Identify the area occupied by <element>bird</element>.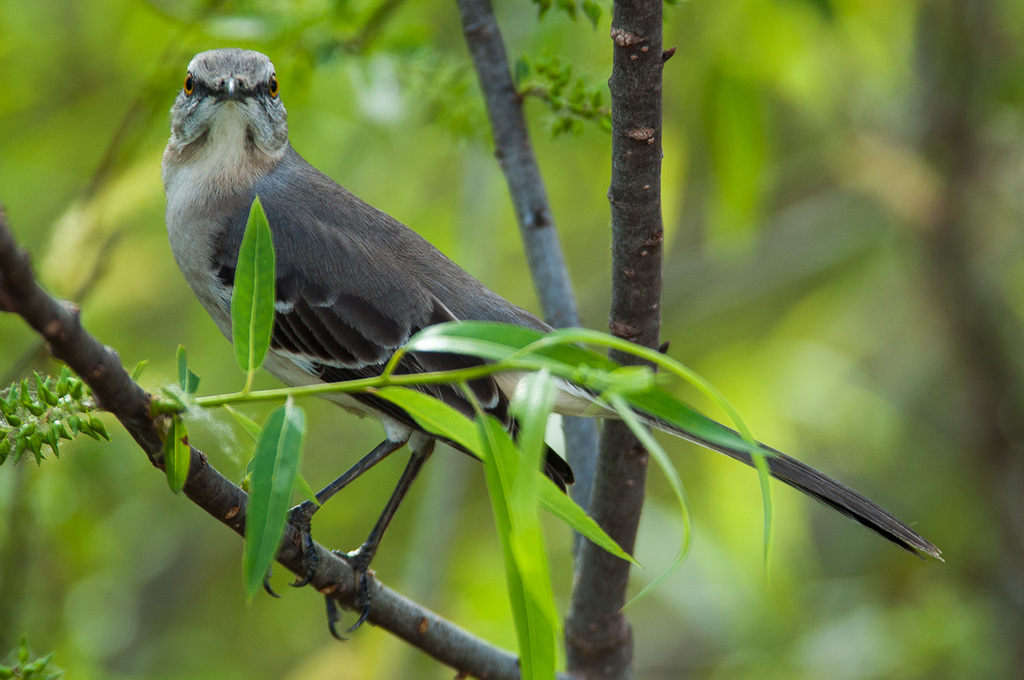
Area: 160:46:950:644.
